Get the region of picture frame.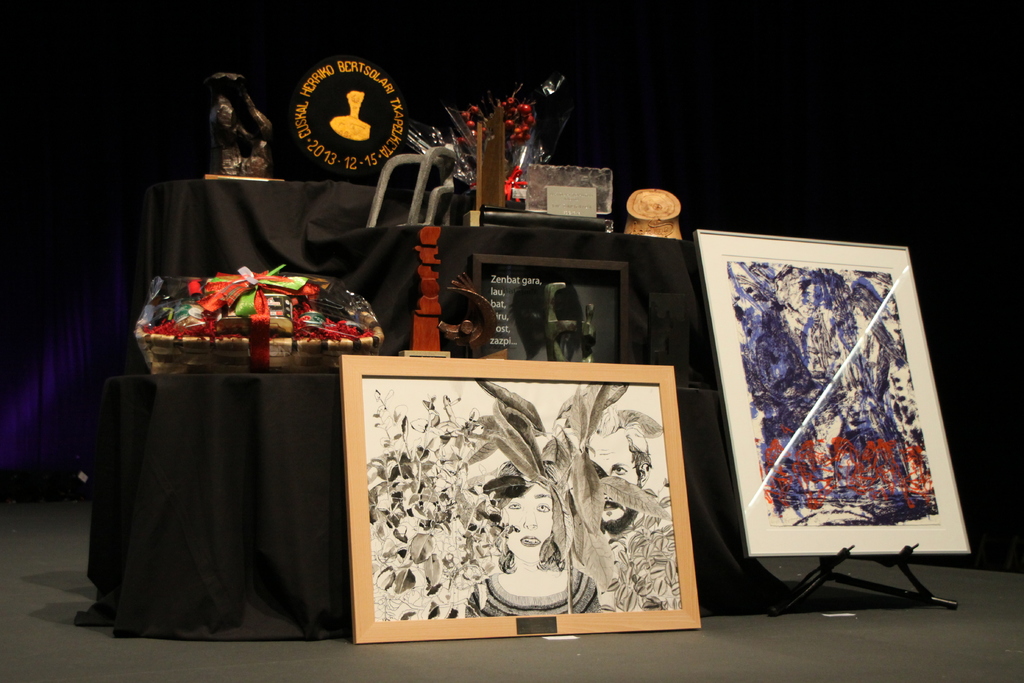
(left=684, top=217, right=987, bottom=586).
